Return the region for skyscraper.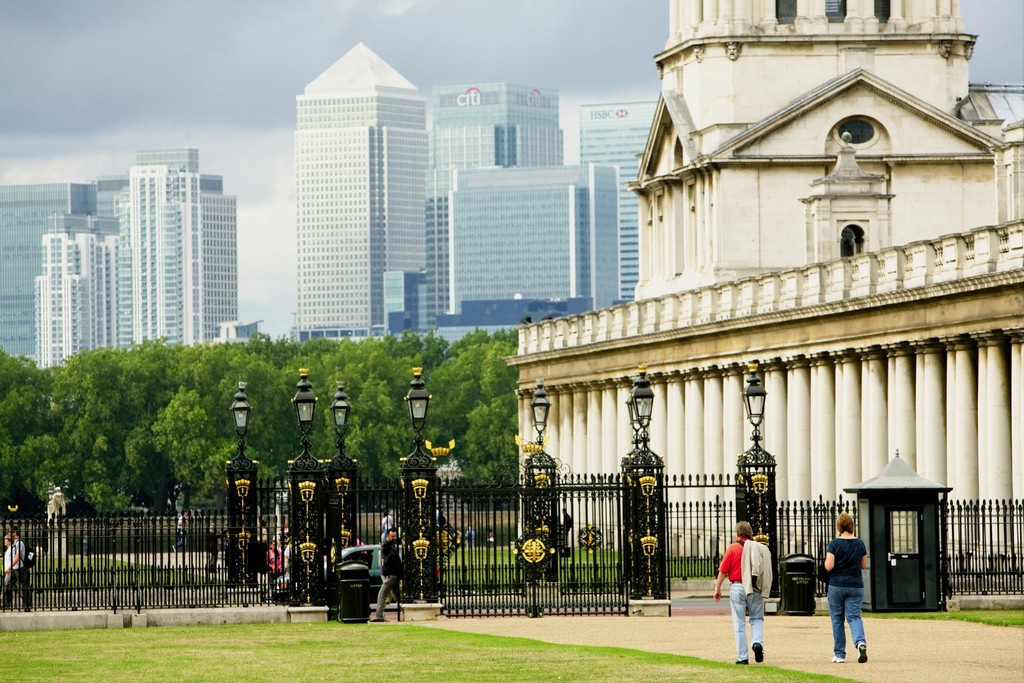
crop(569, 88, 648, 305).
